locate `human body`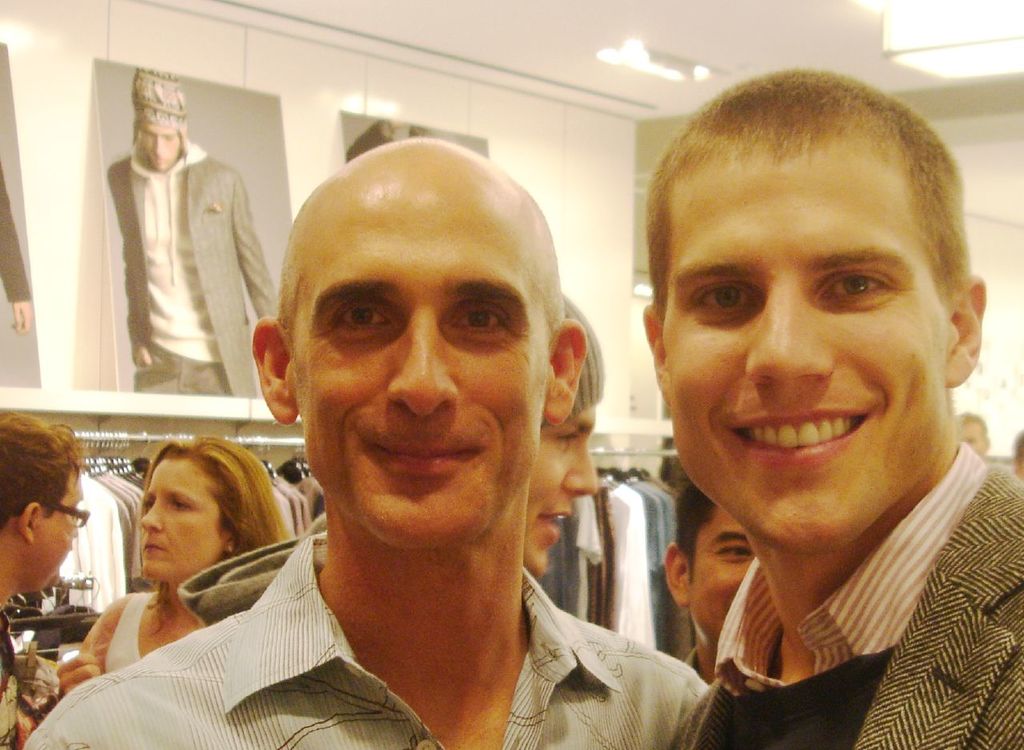
box(1, 400, 93, 738)
